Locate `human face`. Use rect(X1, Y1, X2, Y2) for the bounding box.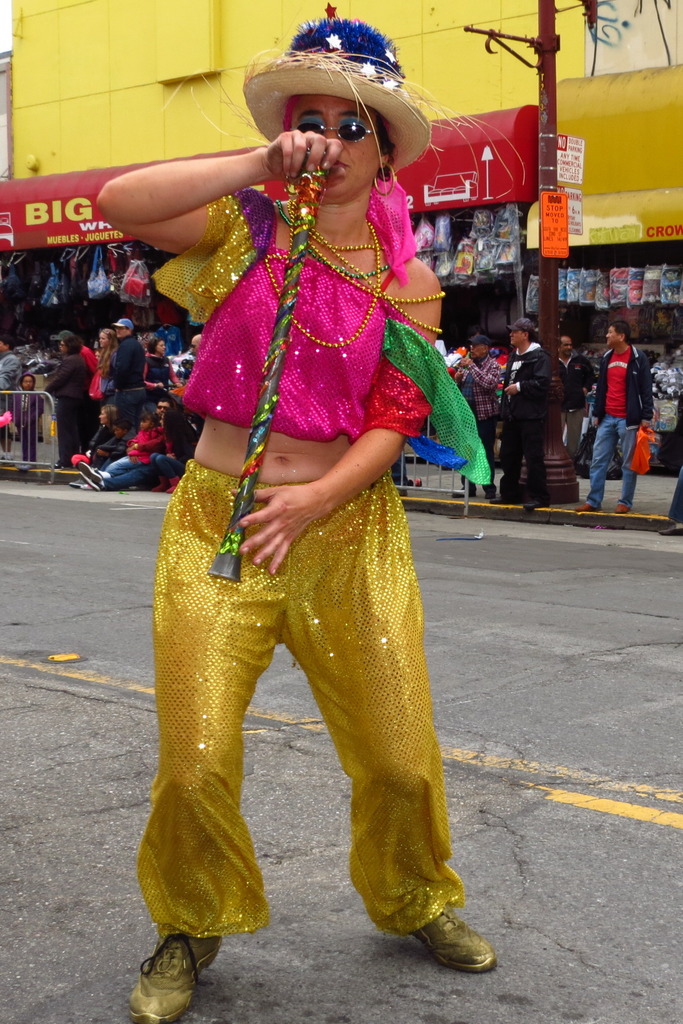
rect(605, 323, 621, 346).
